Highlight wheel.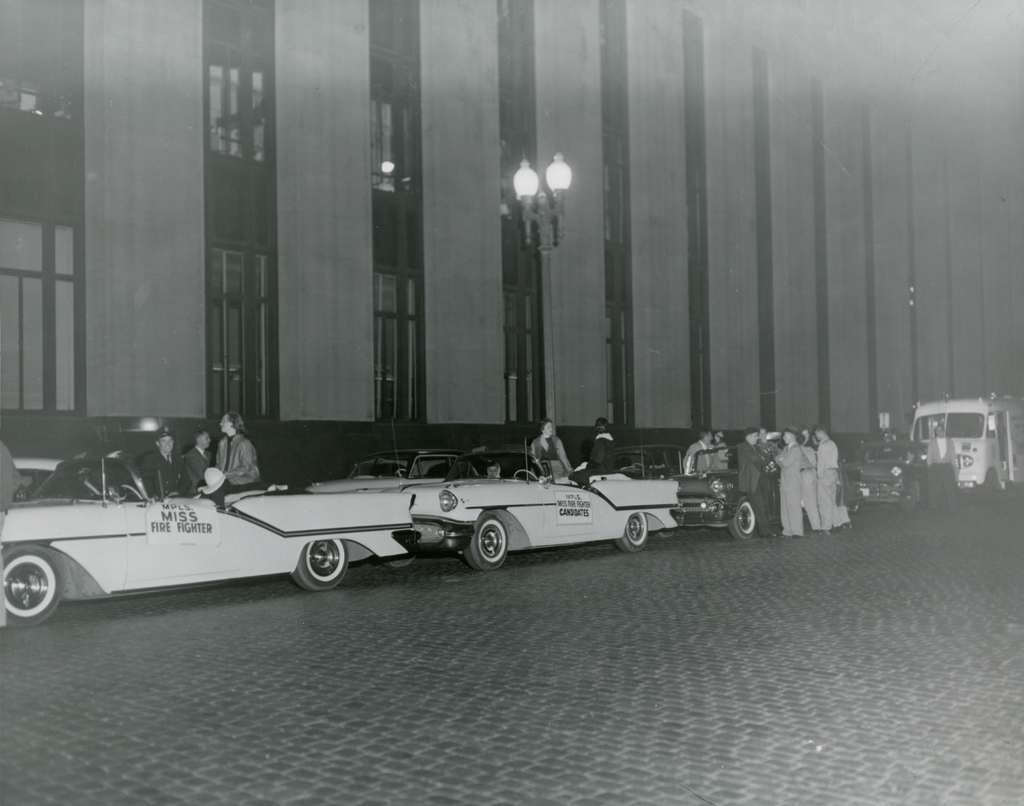
Highlighted region: Rect(978, 475, 999, 506).
